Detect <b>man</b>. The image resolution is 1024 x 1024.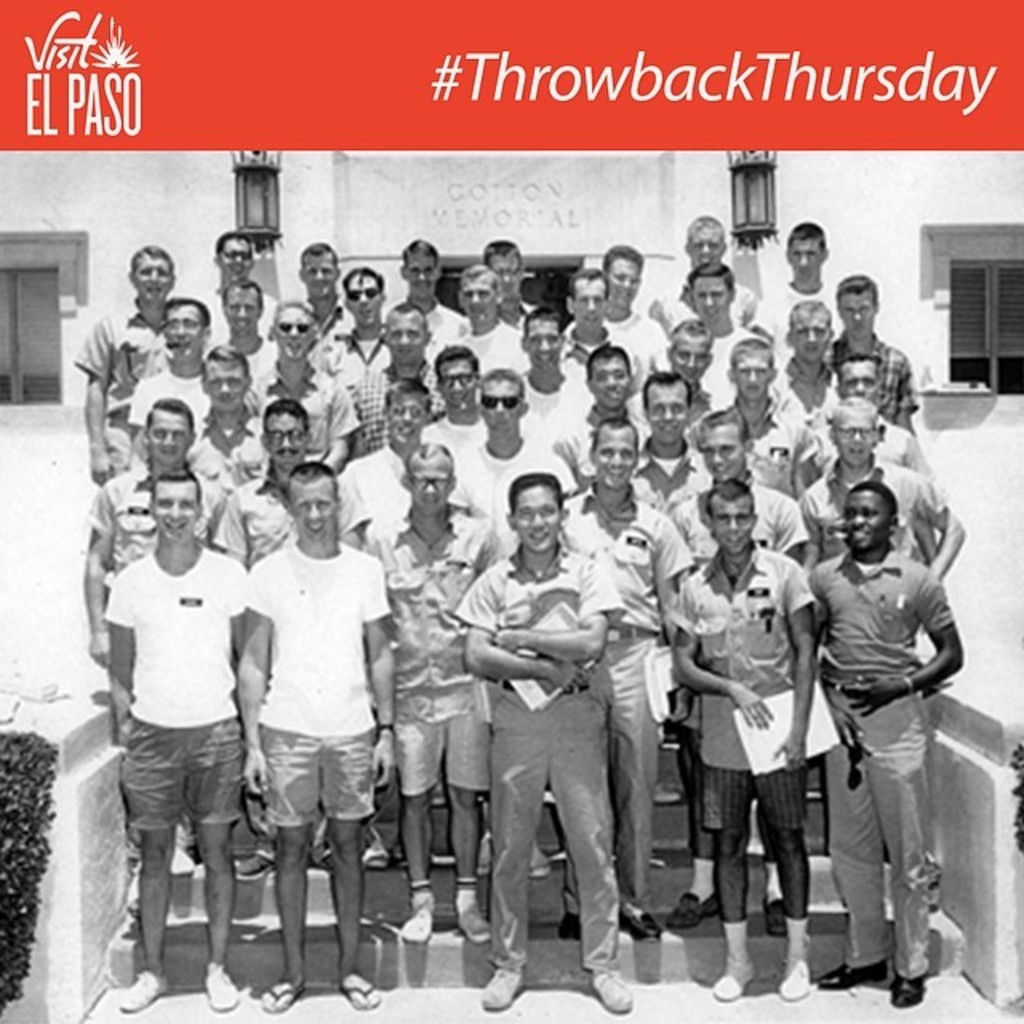
l=341, t=373, r=442, b=542.
